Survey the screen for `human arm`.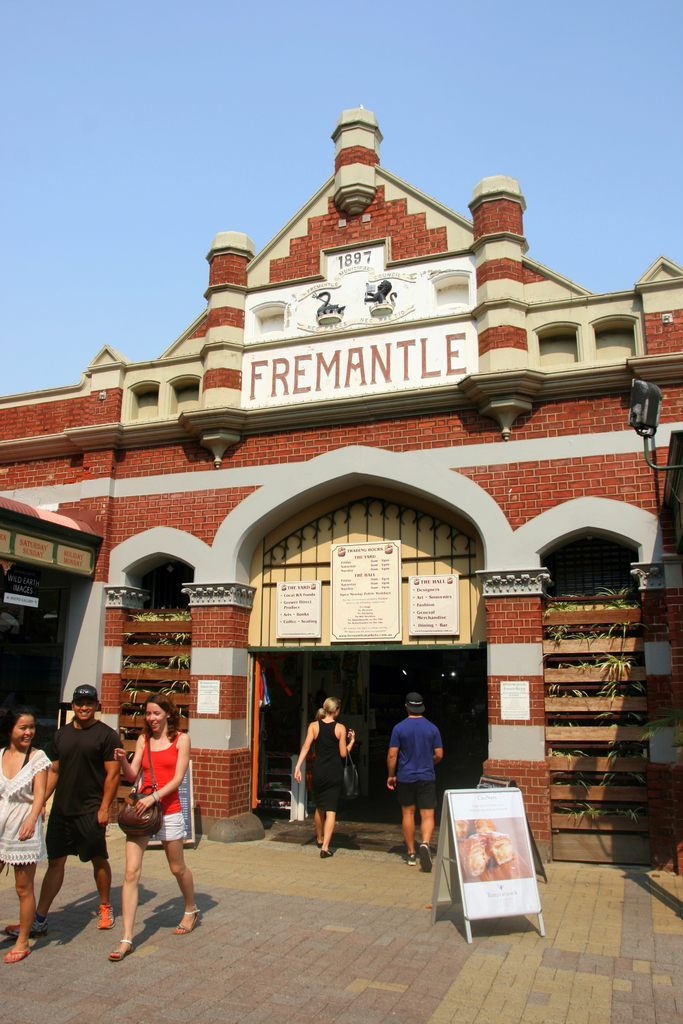
Survey found: (x1=383, y1=728, x2=402, y2=790).
